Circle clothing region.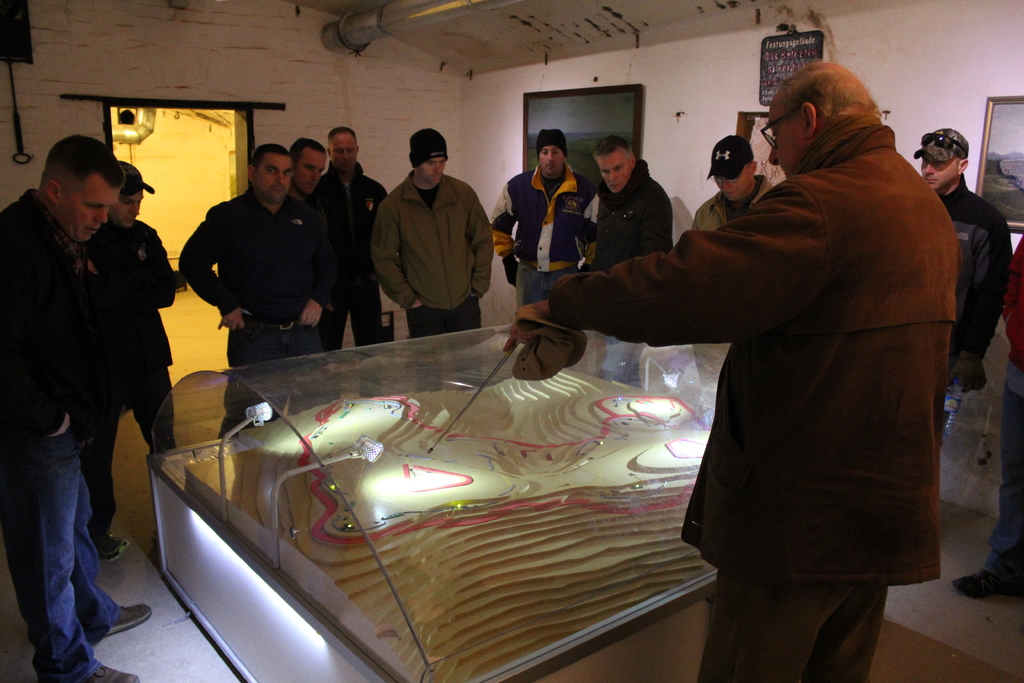
Region: (367,168,495,382).
